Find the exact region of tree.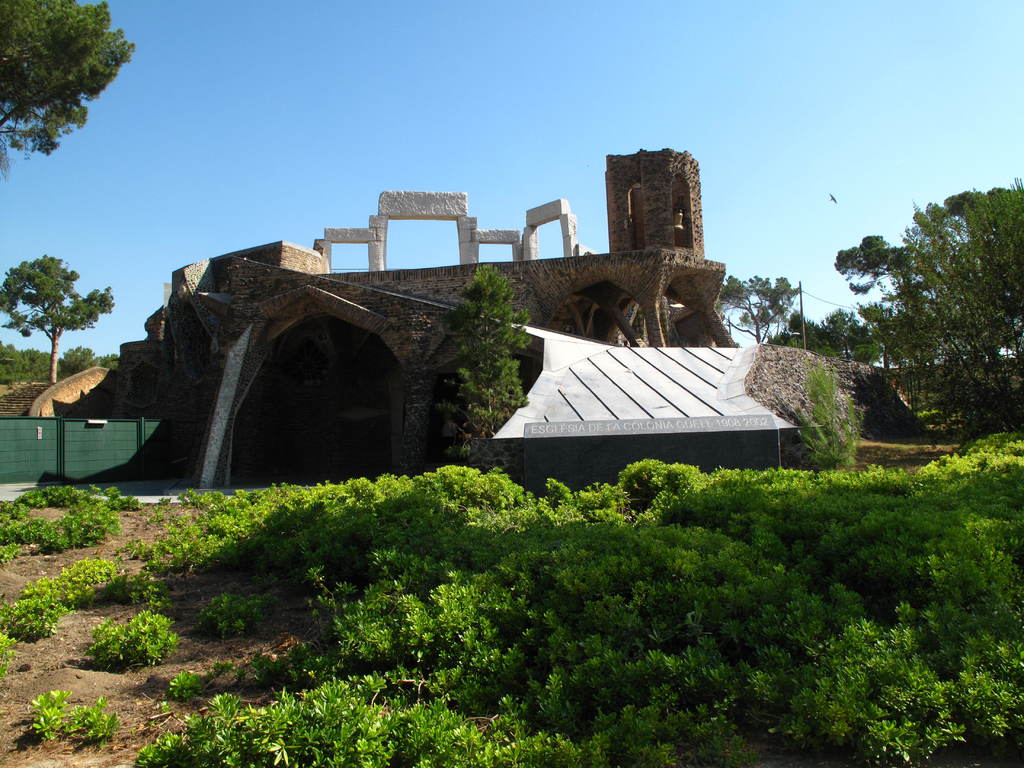
Exact region: 768, 312, 899, 365.
